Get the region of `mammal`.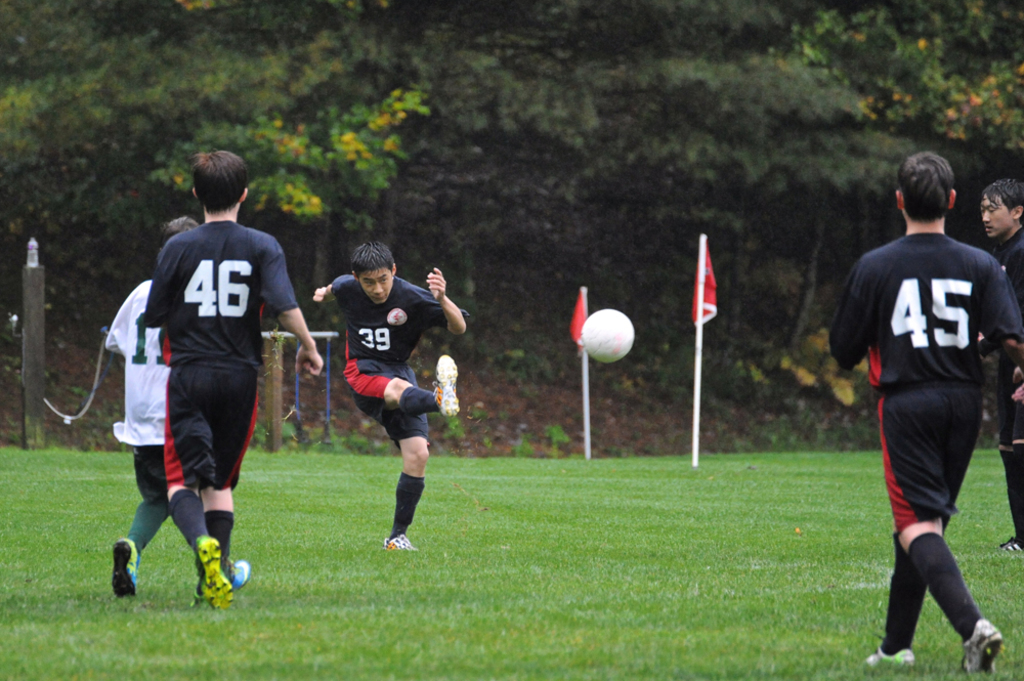
left=104, top=210, right=212, bottom=600.
